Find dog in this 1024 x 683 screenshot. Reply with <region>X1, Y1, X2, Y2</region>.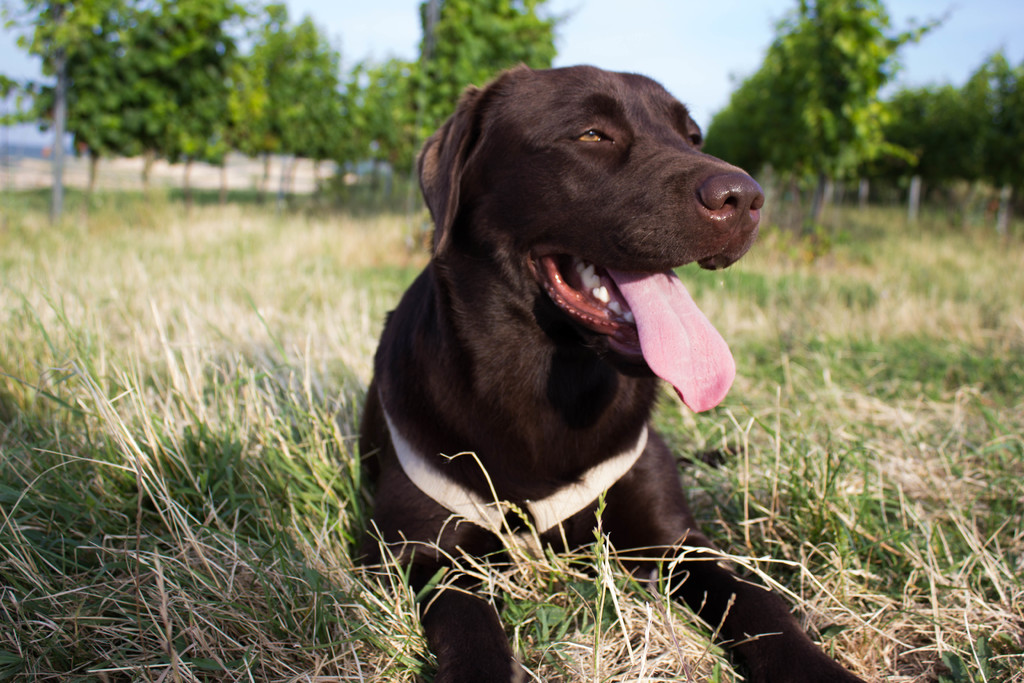
<region>353, 56, 872, 682</region>.
